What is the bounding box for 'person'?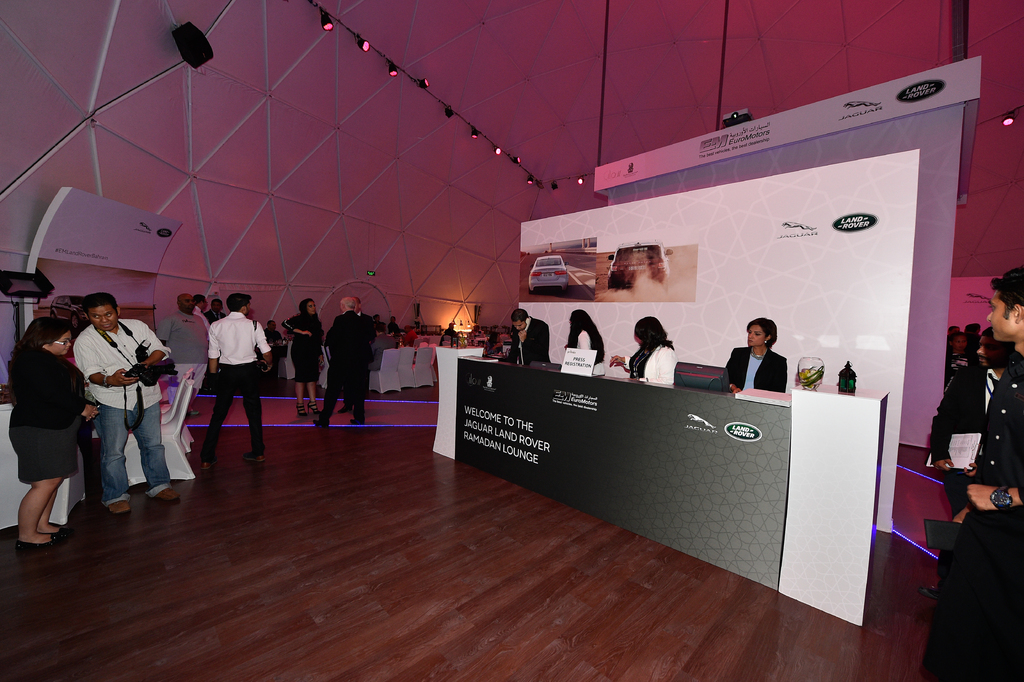
[x1=628, y1=322, x2=684, y2=390].
